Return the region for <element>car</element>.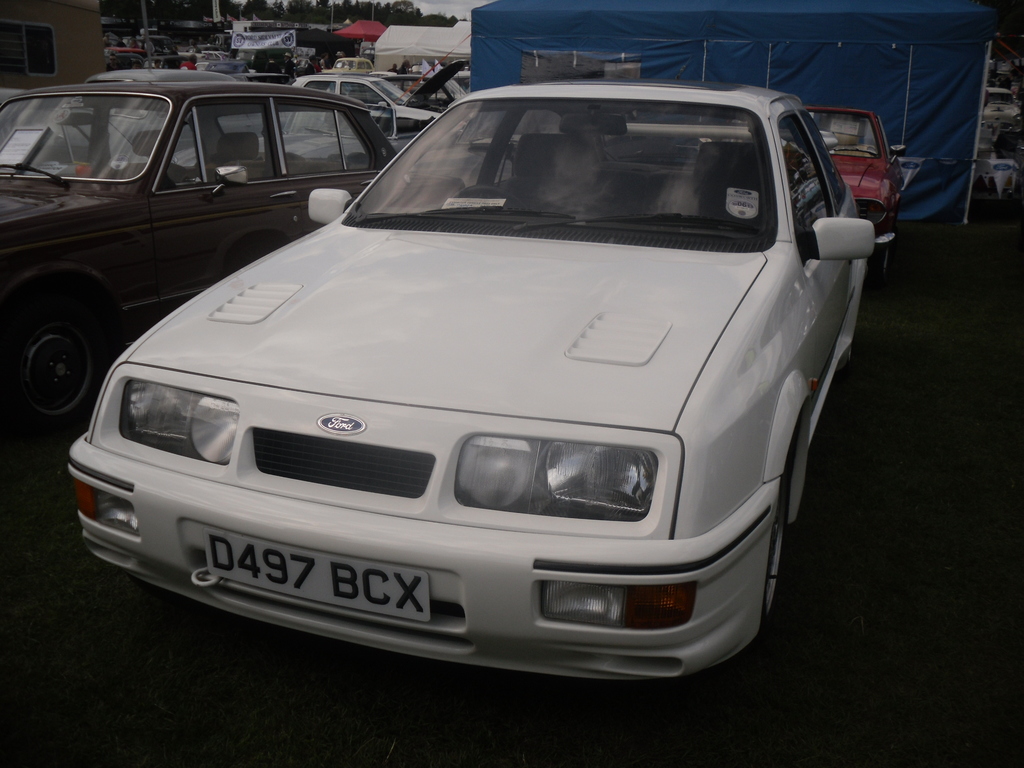
(left=984, top=86, right=1023, bottom=131).
